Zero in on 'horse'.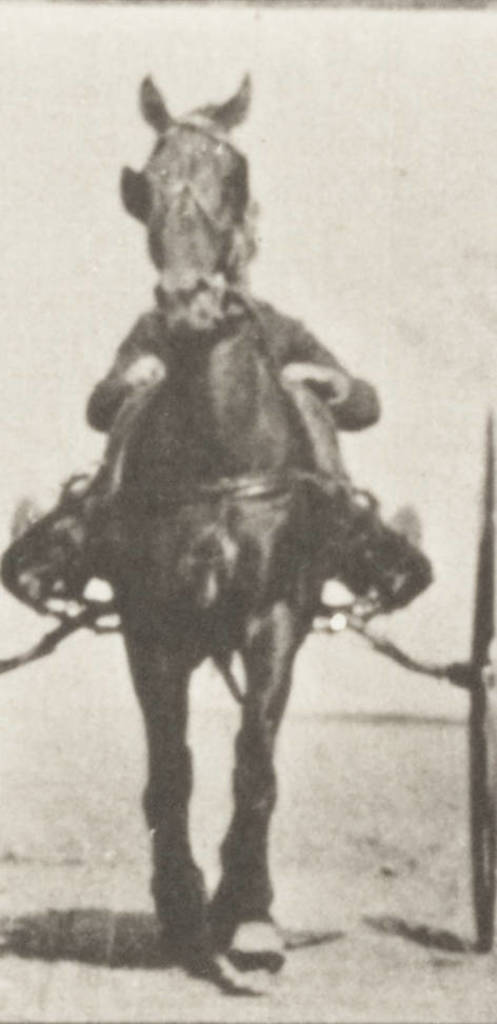
Zeroed in: 95,66,324,965.
